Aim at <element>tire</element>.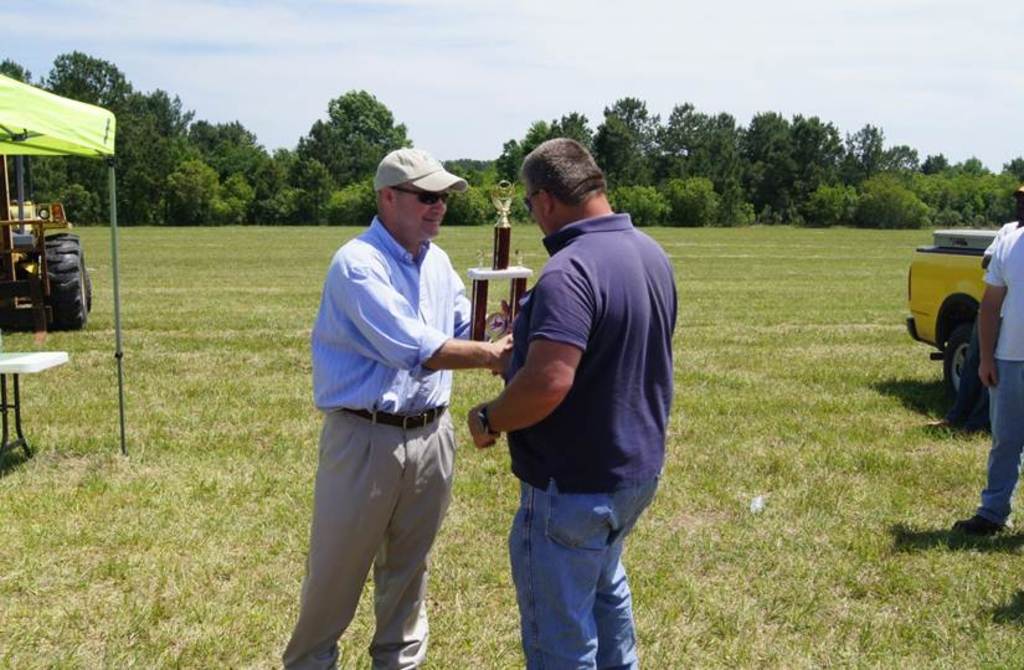
Aimed at rect(936, 319, 982, 403).
